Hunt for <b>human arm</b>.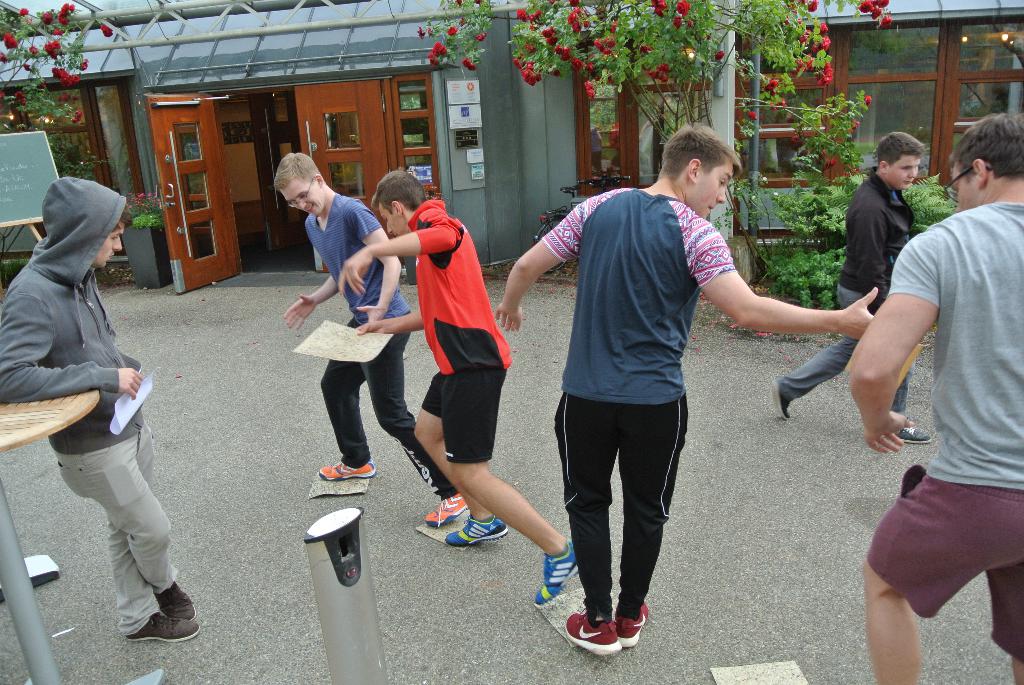
Hunted down at {"left": 338, "top": 202, "right": 467, "bottom": 297}.
